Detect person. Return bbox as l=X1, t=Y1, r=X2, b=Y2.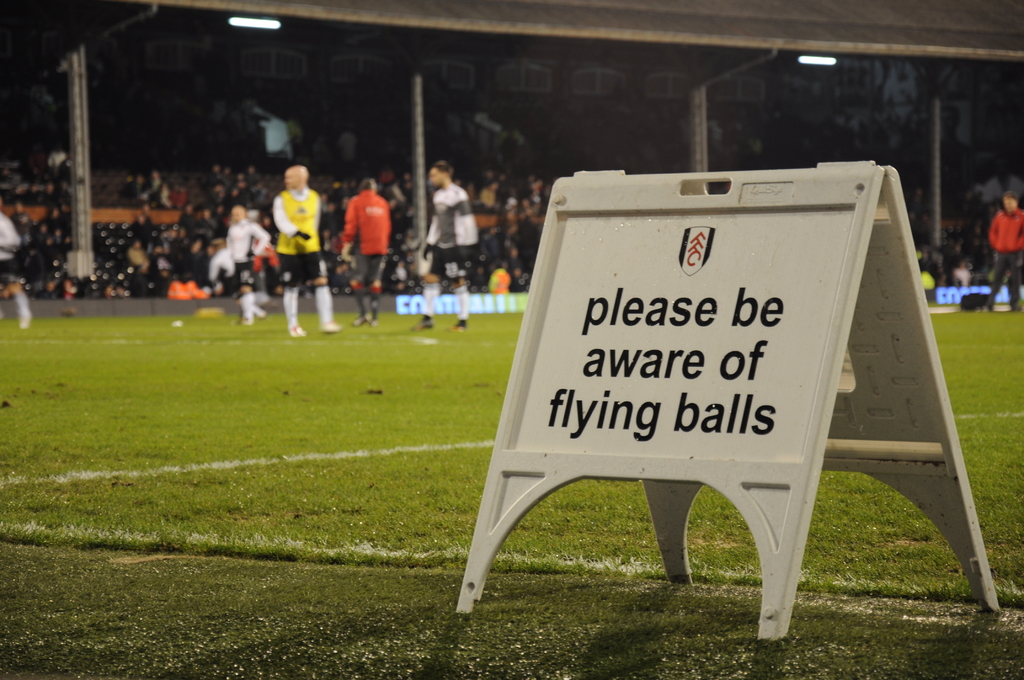
l=272, t=162, r=347, b=342.
